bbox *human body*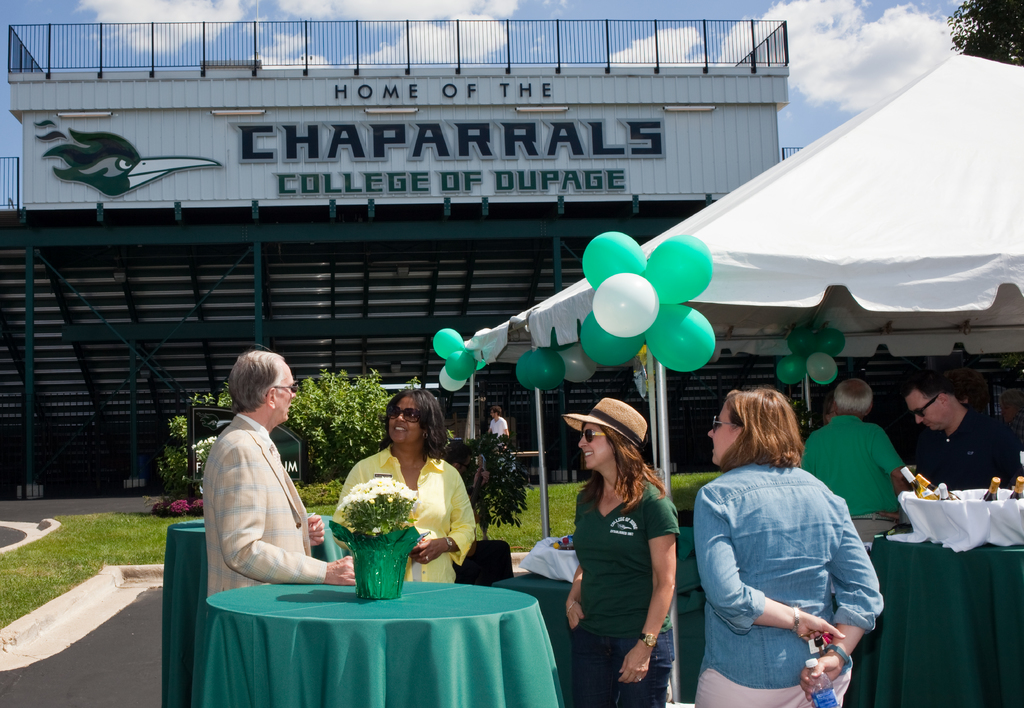
(x1=689, y1=455, x2=890, y2=707)
